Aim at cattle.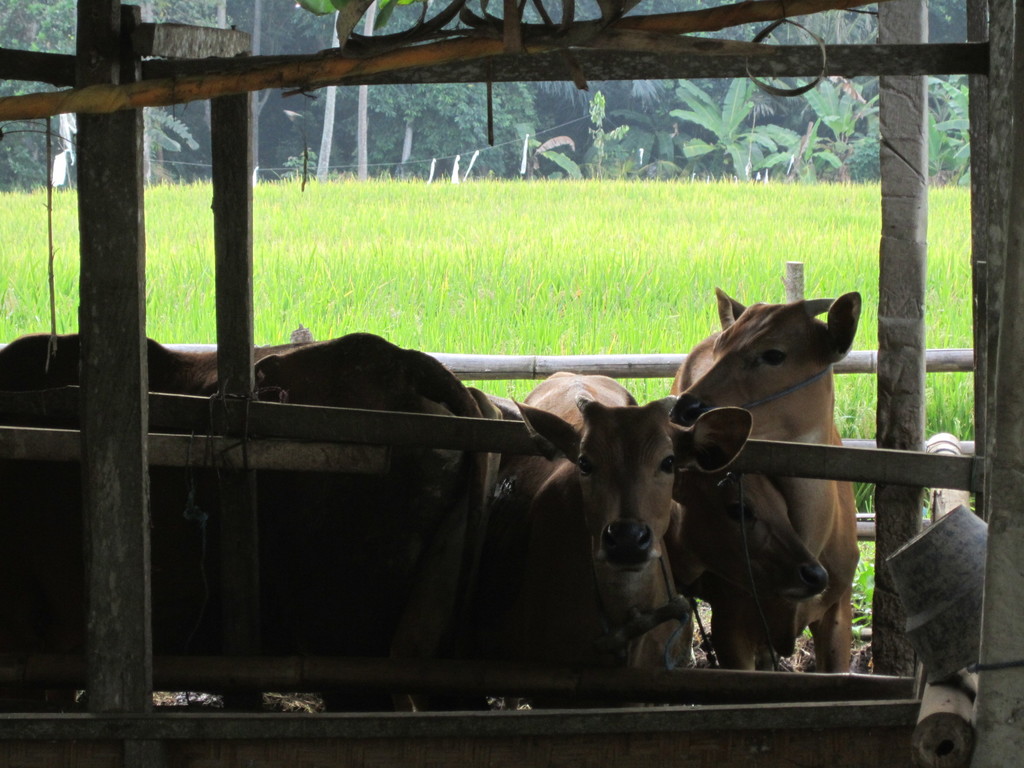
Aimed at bbox(668, 292, 858, 671).
